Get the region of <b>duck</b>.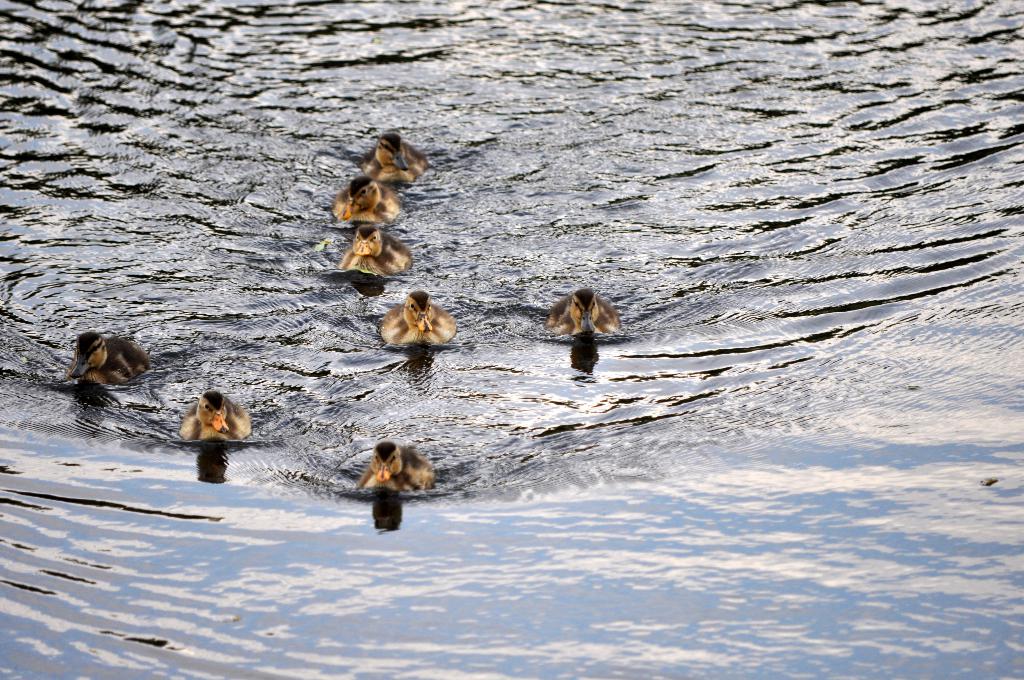
{"left": 171, "top": 389, "right": 252, "bottom": 446}.
